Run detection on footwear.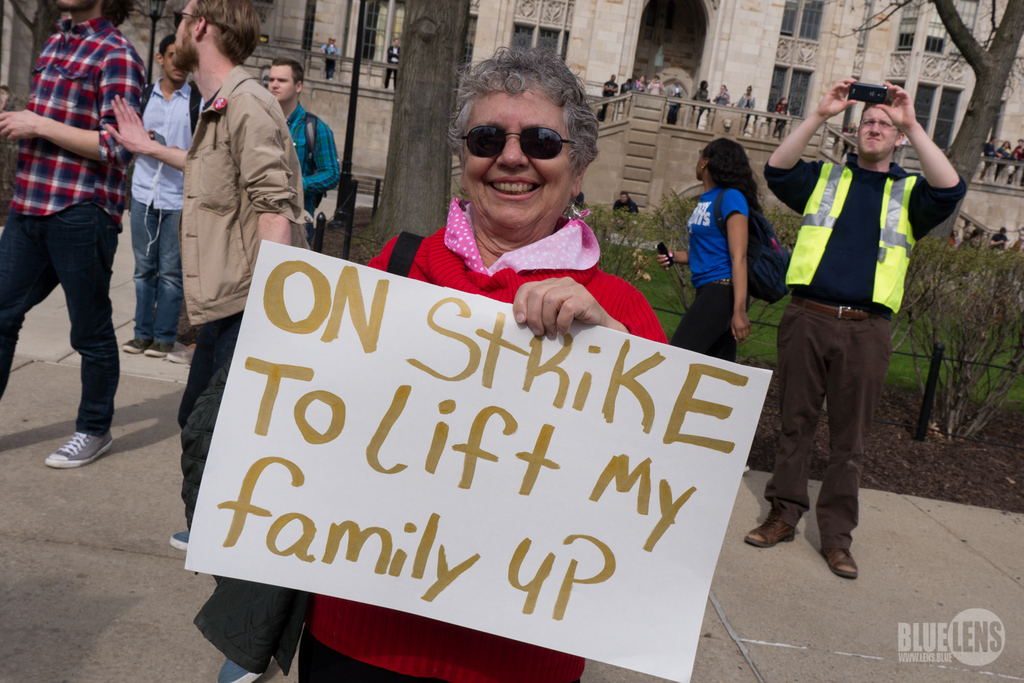
Result: {"left": 219, "top": 658, "right": 263, "bottom": 682}.
